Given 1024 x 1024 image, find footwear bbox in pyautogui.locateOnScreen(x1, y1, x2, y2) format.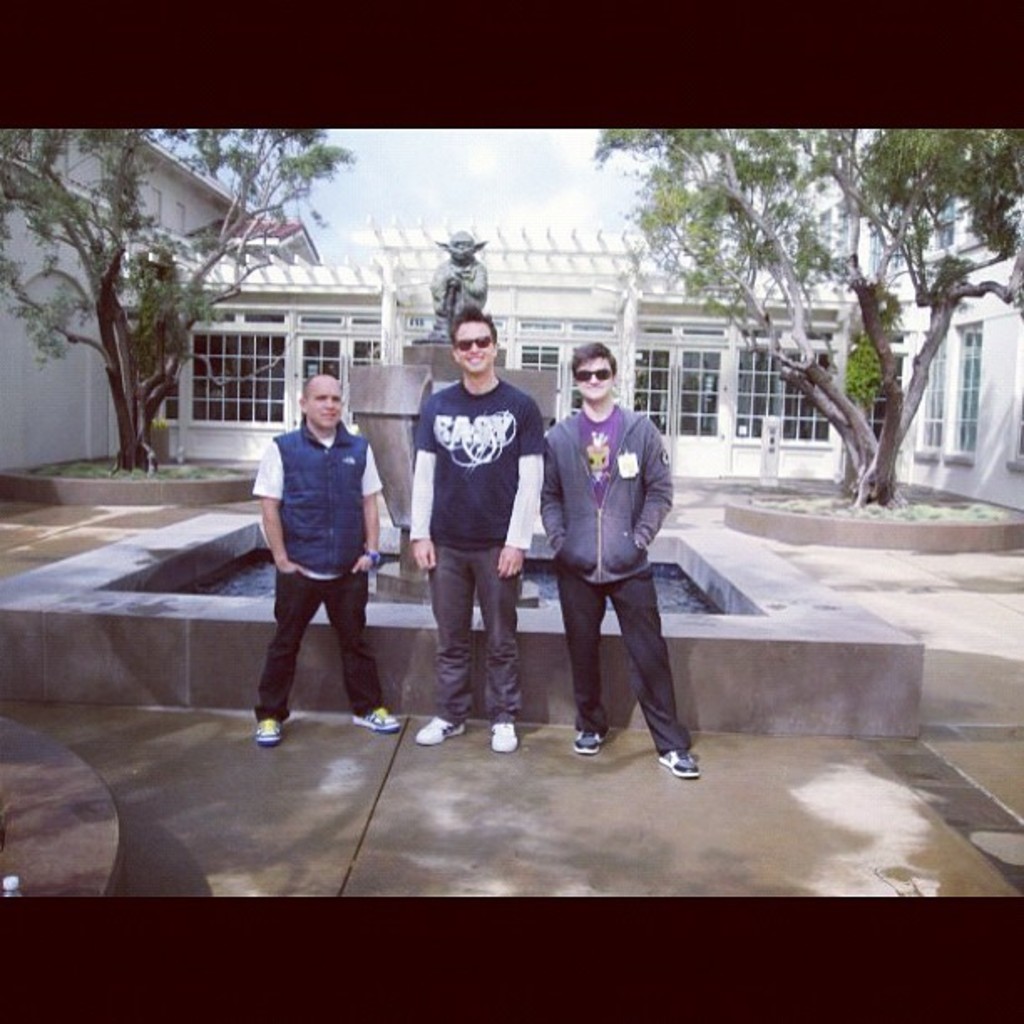
pyautogui.locateOnScreen(658, 750, 706, 780).
